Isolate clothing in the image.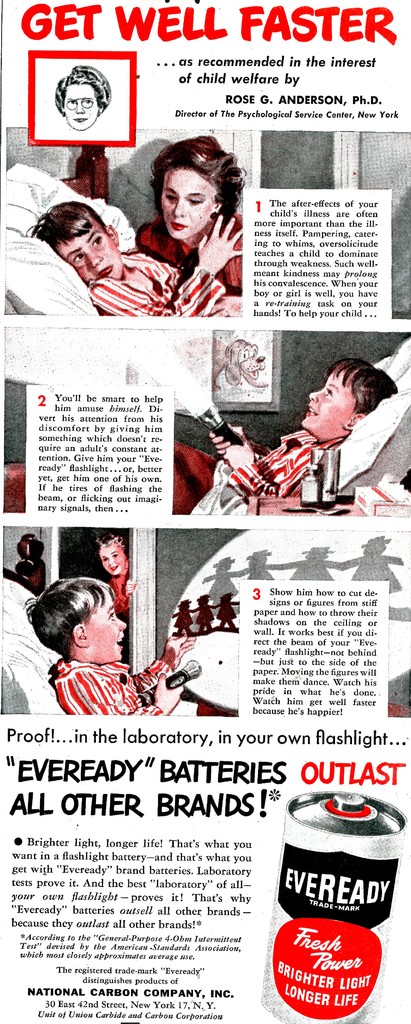
Isolated region: bbox=[46, 644, 143, 709].
